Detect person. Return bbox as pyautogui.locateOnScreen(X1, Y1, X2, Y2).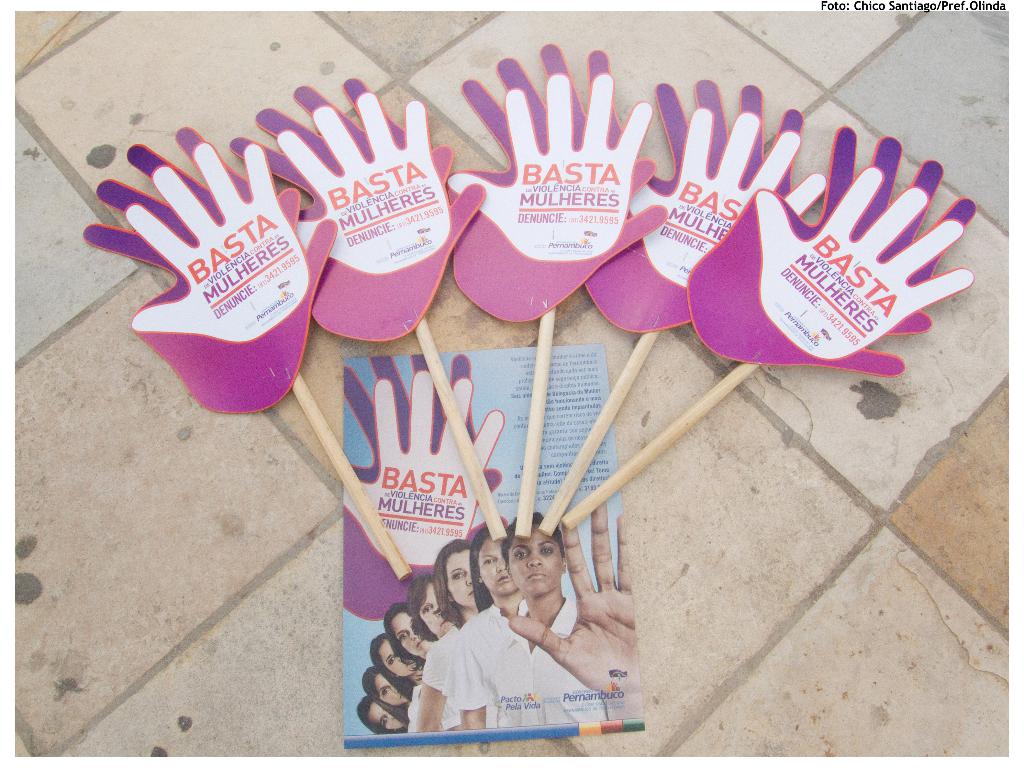
pyautogui.locateOnScreen(492, 507, 626, 728).
